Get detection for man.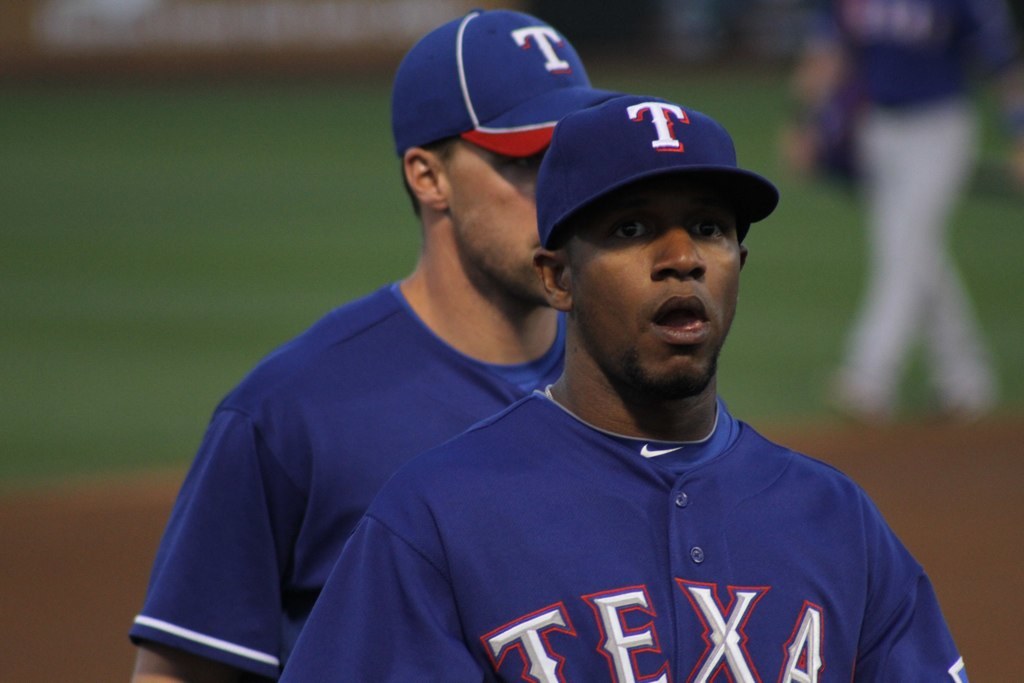
Detection: (x1=778, y1=0, x2=1021, y2=428).
